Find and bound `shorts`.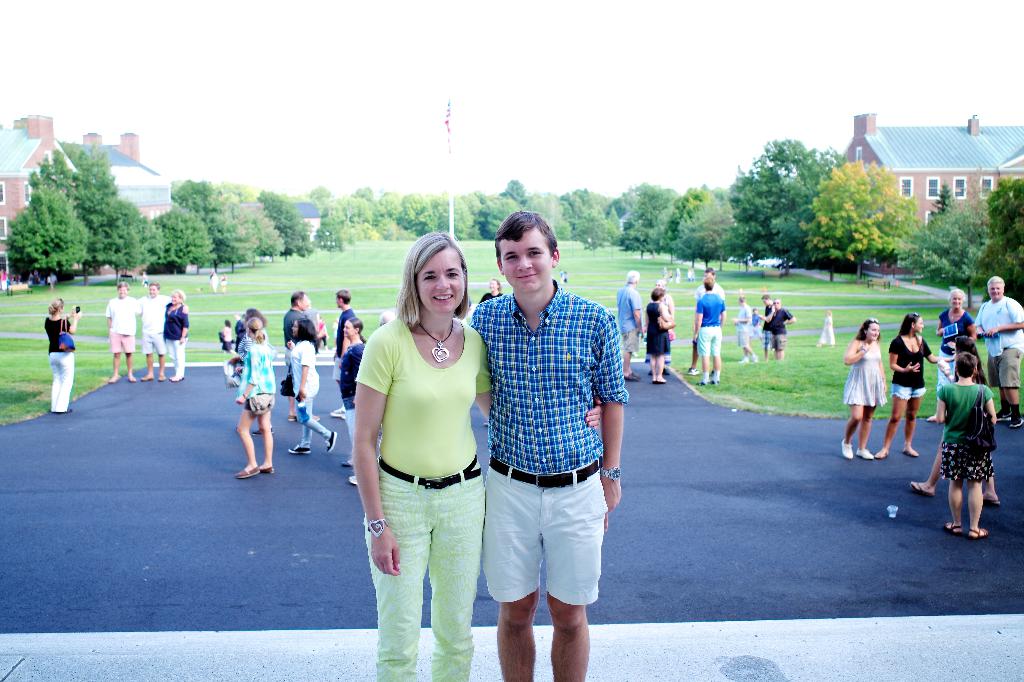
Bound: (x1=698, y1=325, x2=719, y2=354).
